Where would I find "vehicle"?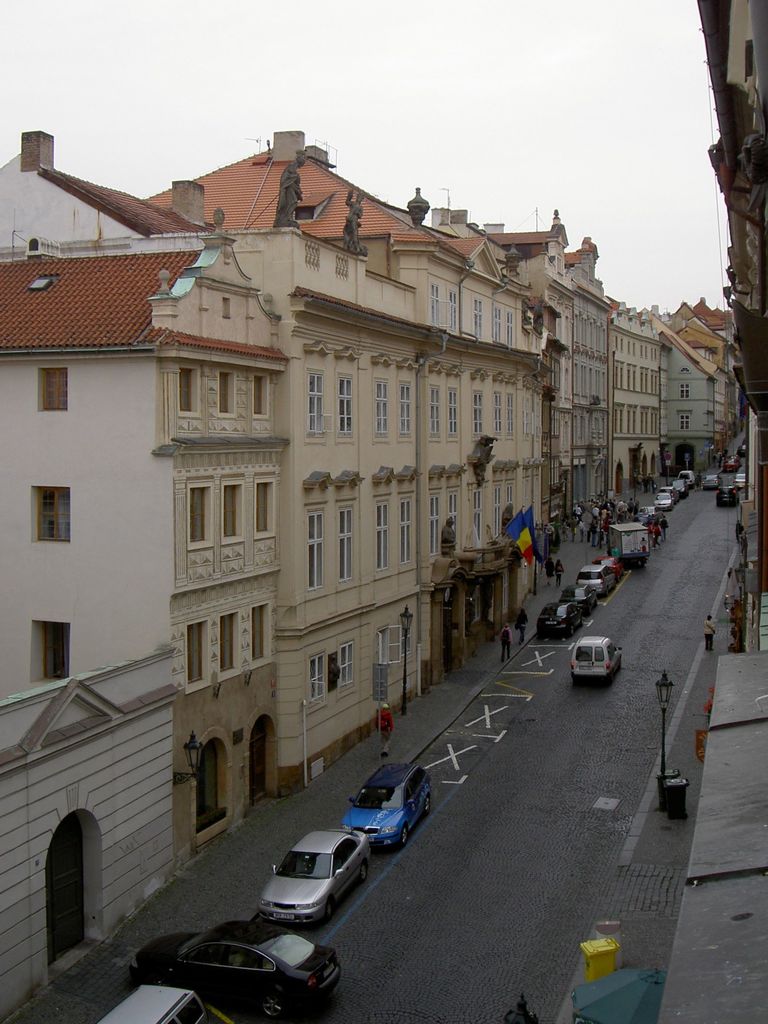
At box(699, 474, 725, 491).
